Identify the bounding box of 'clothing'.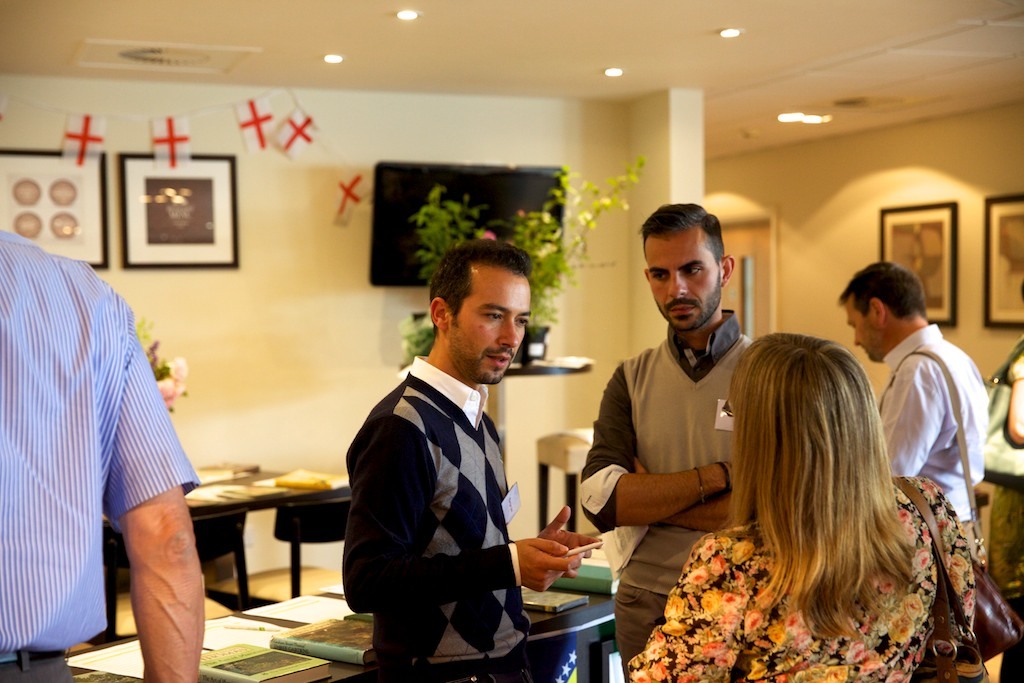
[left=16, top=225, right=188, bottom=671].
